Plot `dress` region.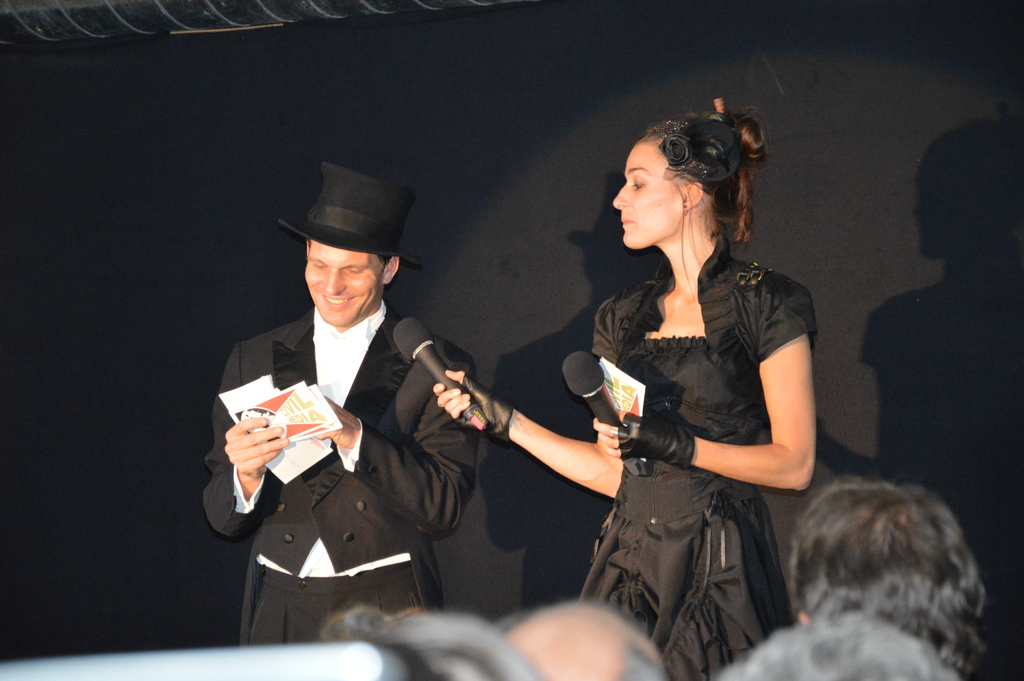
Plotted at bbox=[578, 226, 820, 680].
